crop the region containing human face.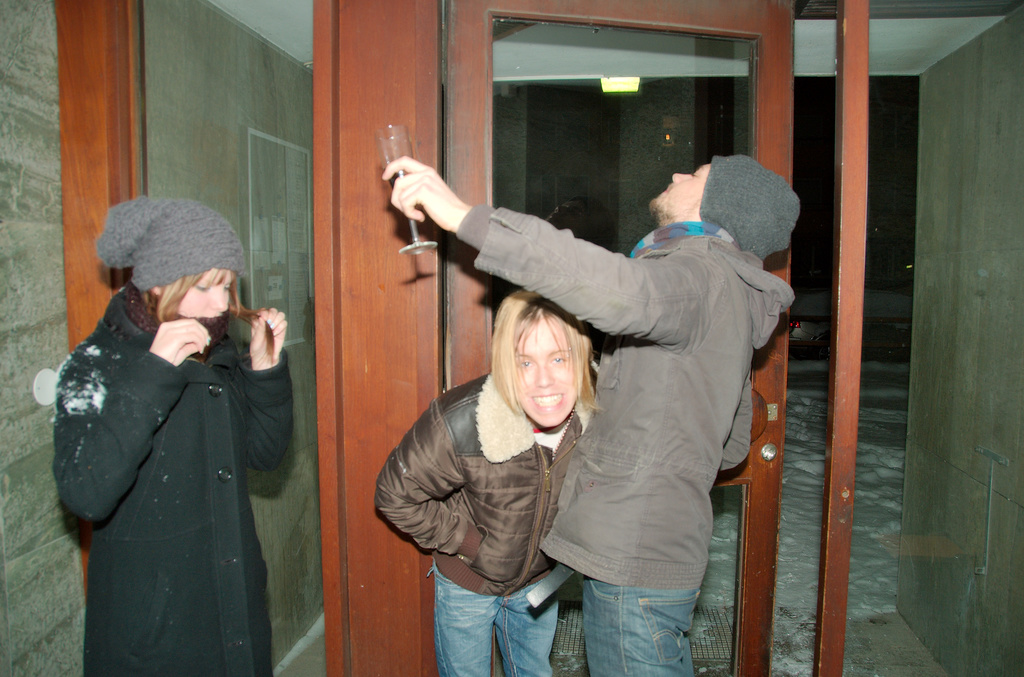
Crop region: locate(189, 268, 231, 316).
